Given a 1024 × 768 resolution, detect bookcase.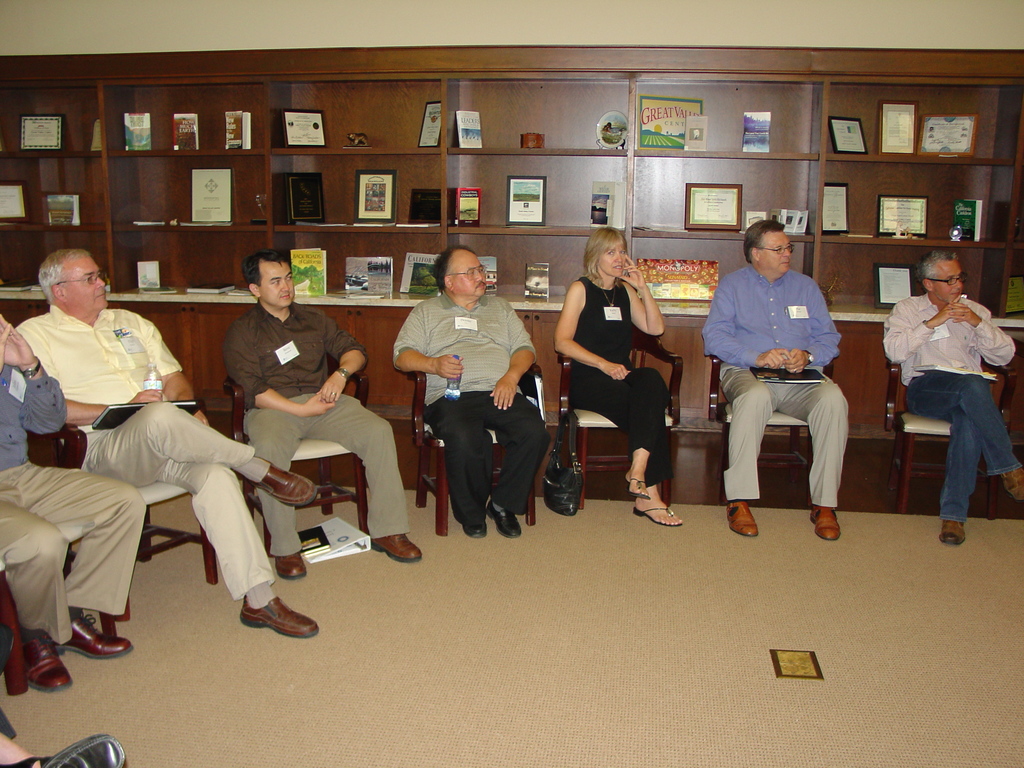
{"left": 19, "top": 33, "right": 1009, "bottom": 626}.
